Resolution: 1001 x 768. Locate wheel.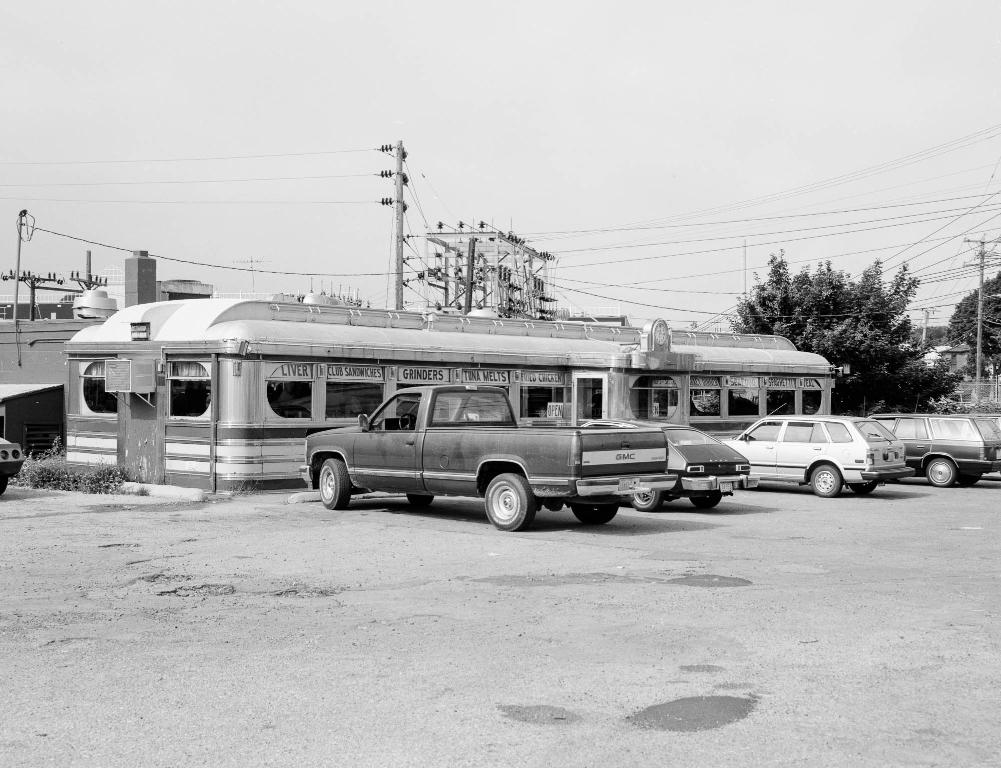
0:477:9:497.
